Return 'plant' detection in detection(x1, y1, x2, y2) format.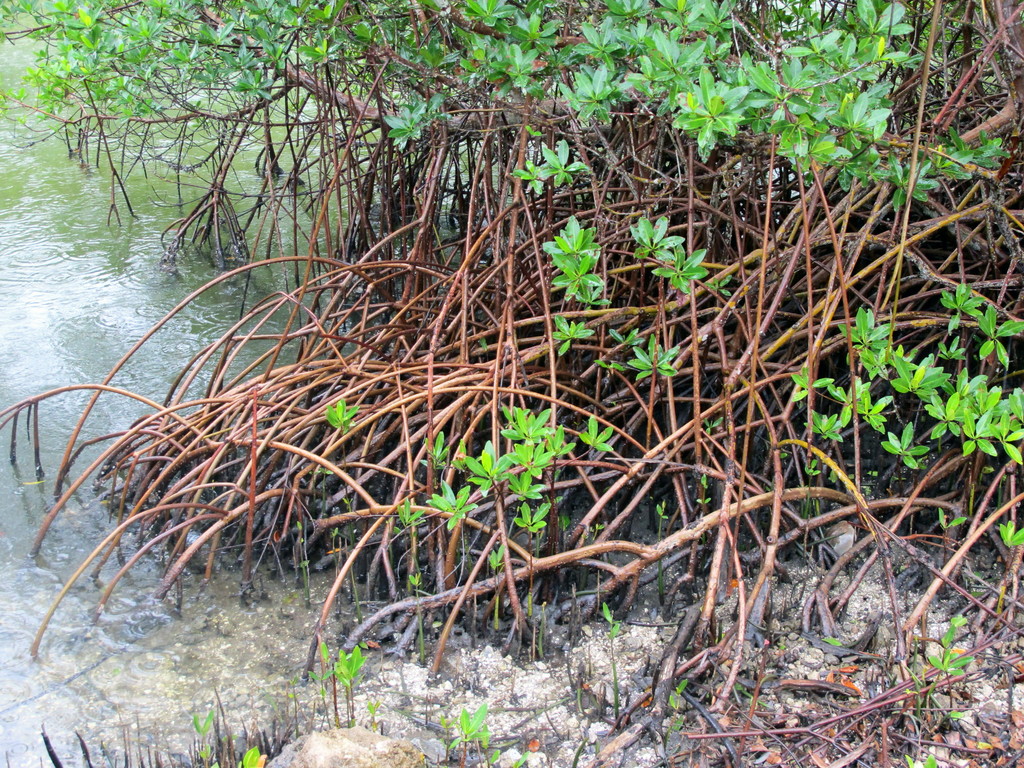
detection(630, 329, 679, 382).
